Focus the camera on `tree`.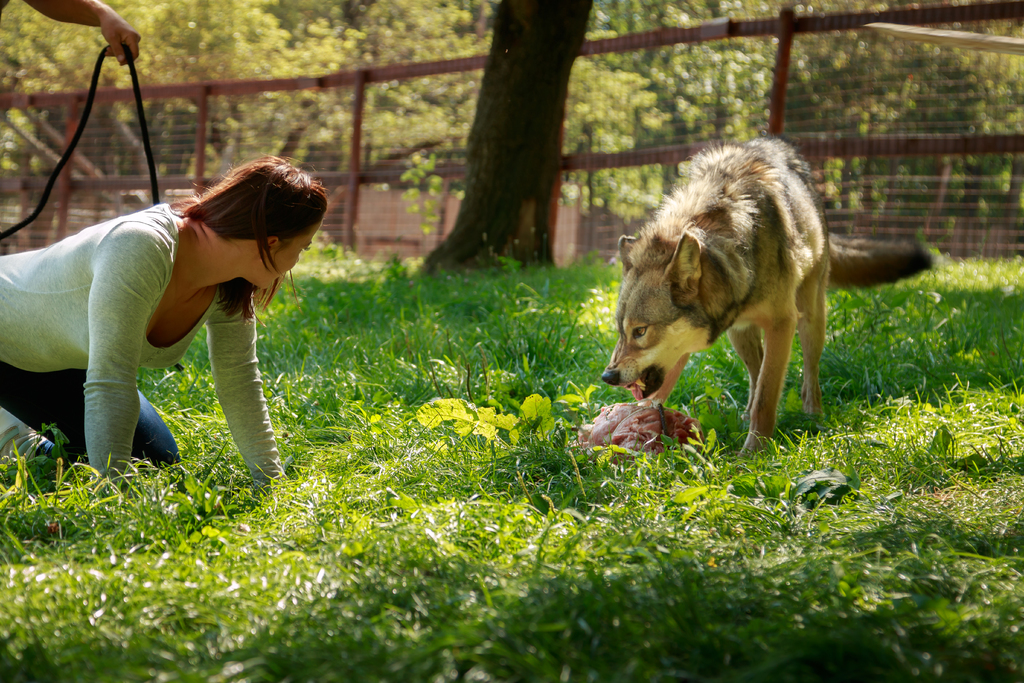
Focus region: (757, 0, 1023, 219).
